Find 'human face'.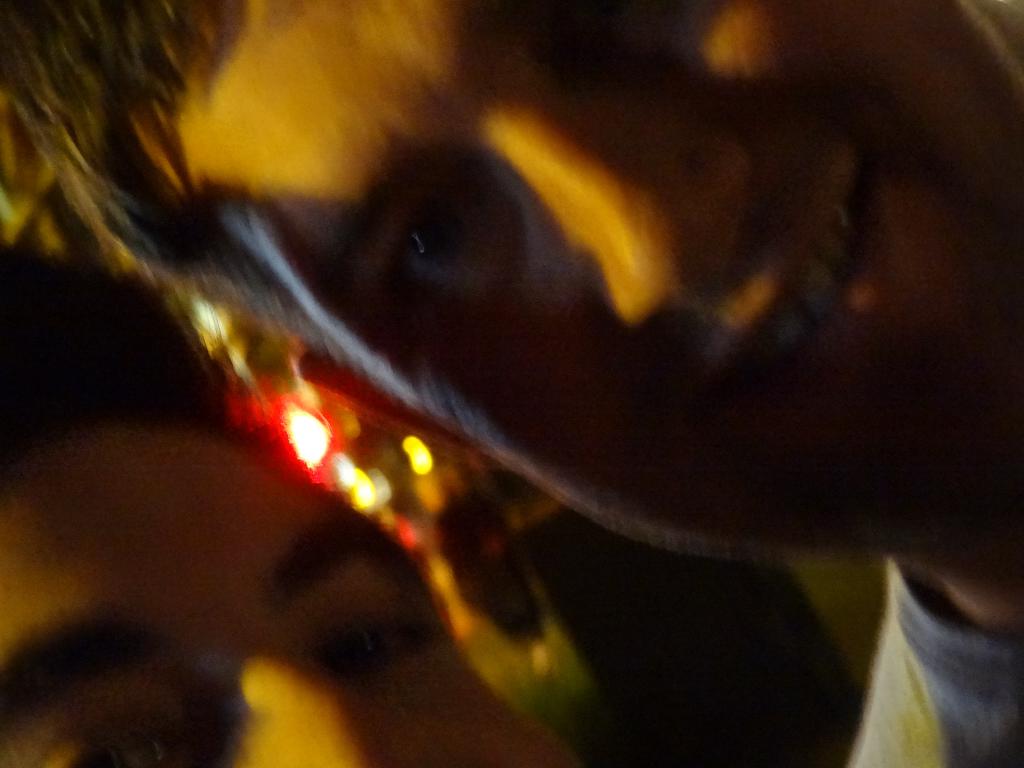
x1=234 y1=0 x2=1023 y2=560.
